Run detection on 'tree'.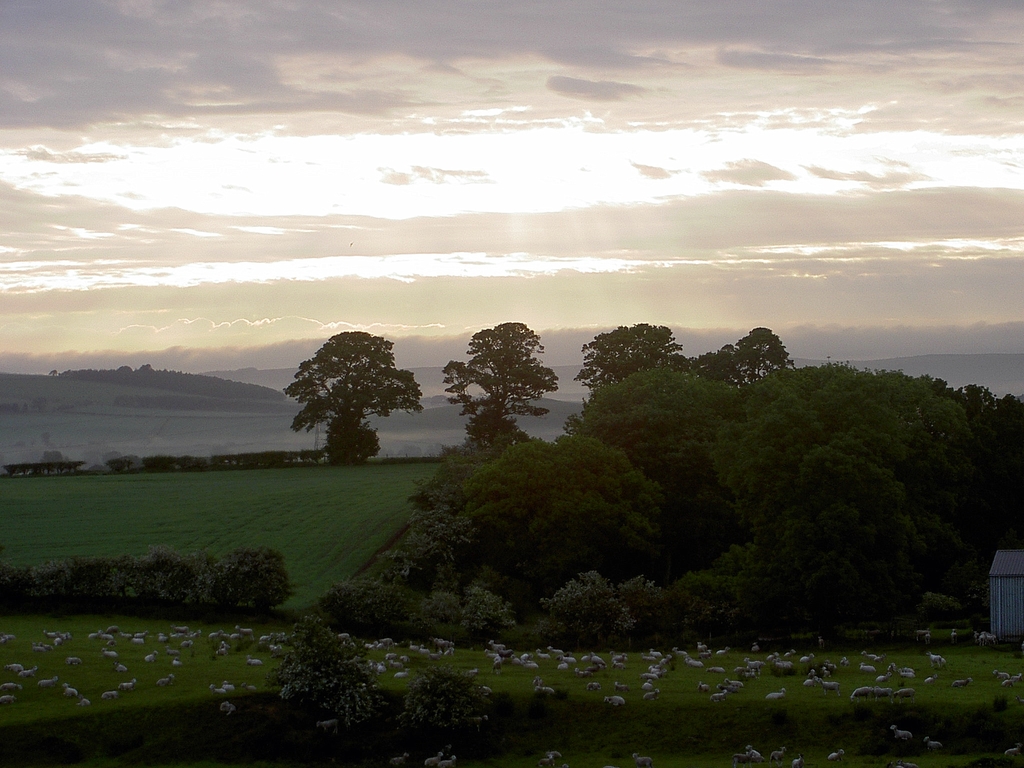
Result: box=[467, 586, 514, 636].
